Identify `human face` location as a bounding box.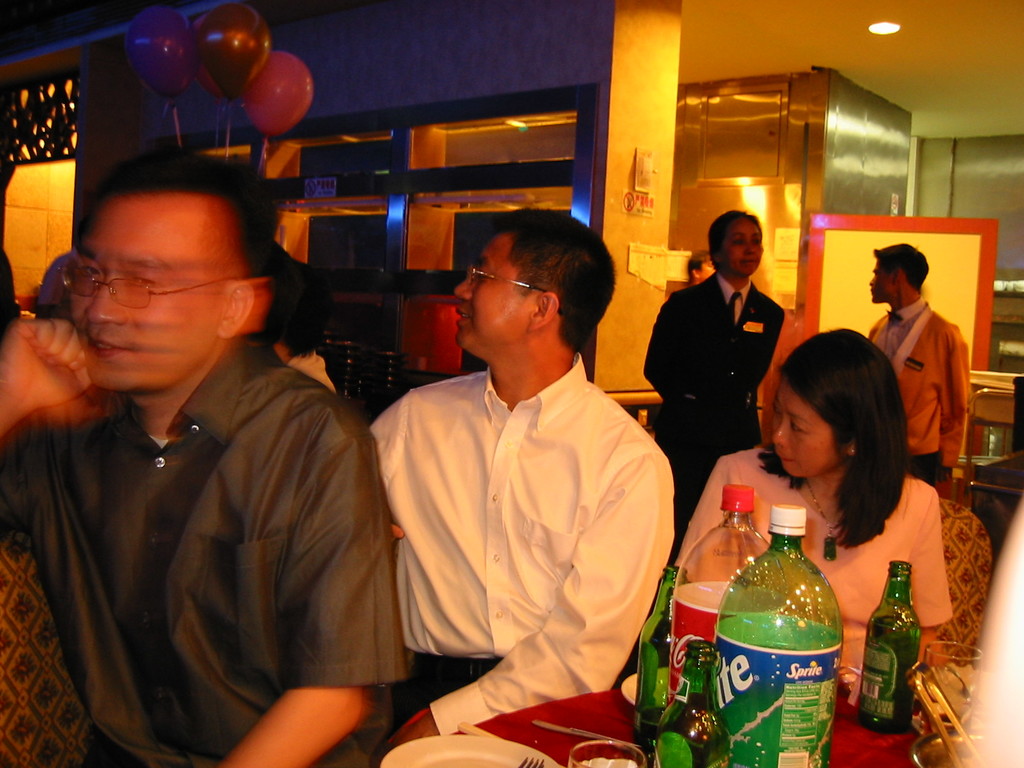
(x1=865, y1=262, x2=893, y2=307).
